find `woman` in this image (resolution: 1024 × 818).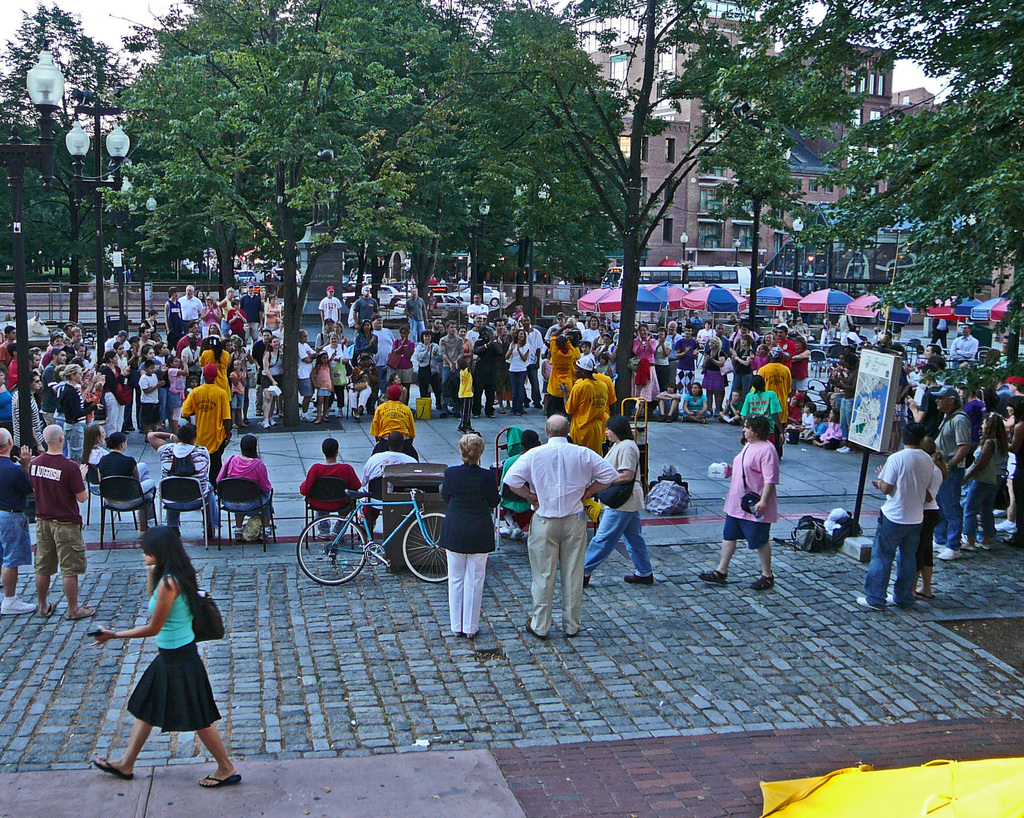
[left=698, top=413, right=779, bottom=587].
